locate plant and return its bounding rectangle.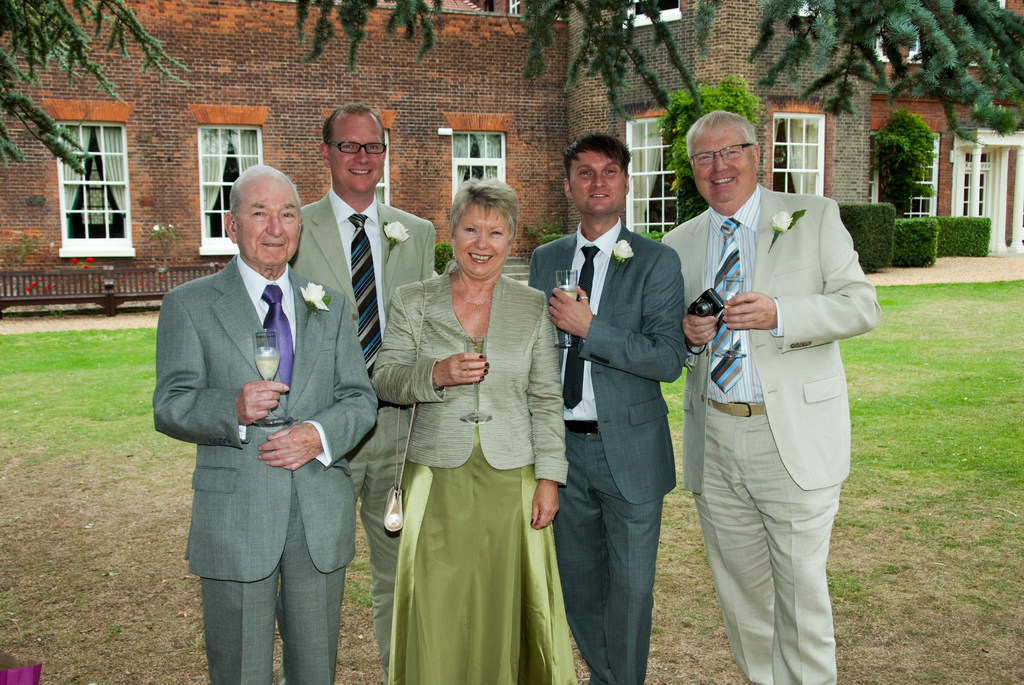
locate(653, 67, 773, 218).
